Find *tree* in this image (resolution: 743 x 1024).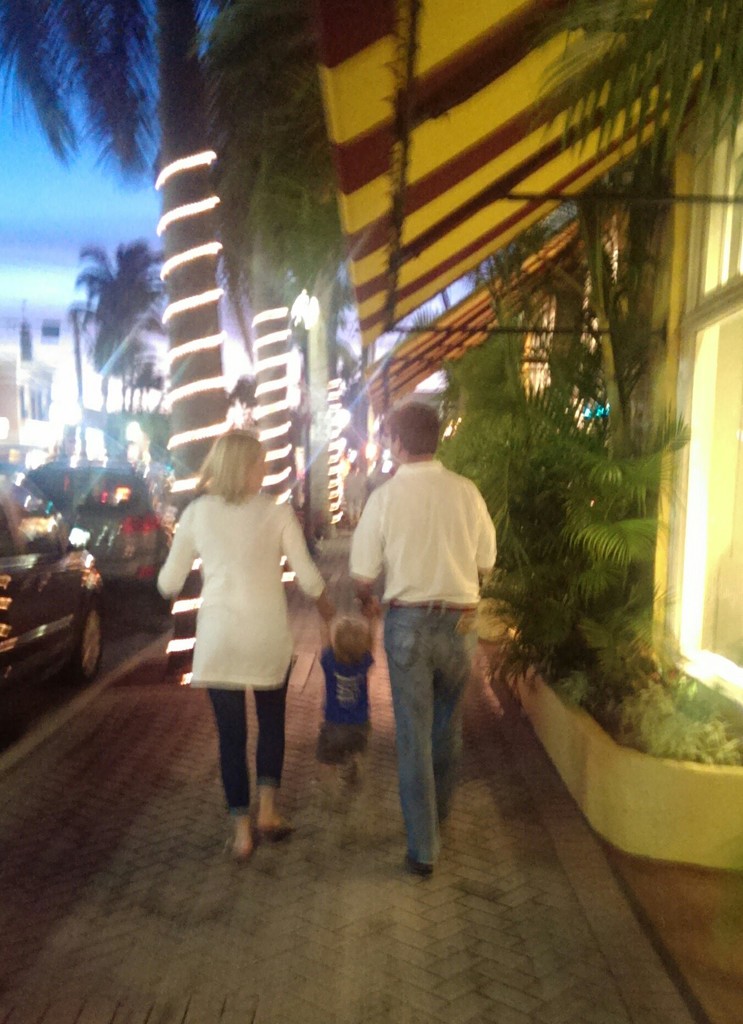
x1=72 y1=225 x2=179 y2=465.
